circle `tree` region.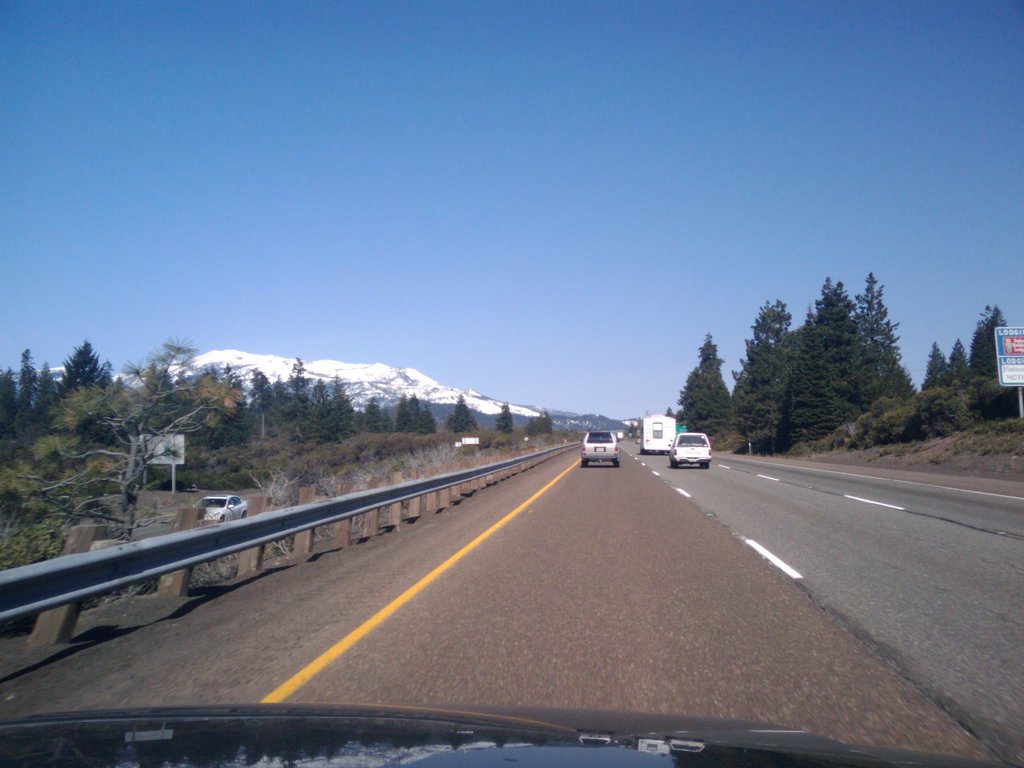
Region: x1=447 y1=389 x2=477 y2=434.
